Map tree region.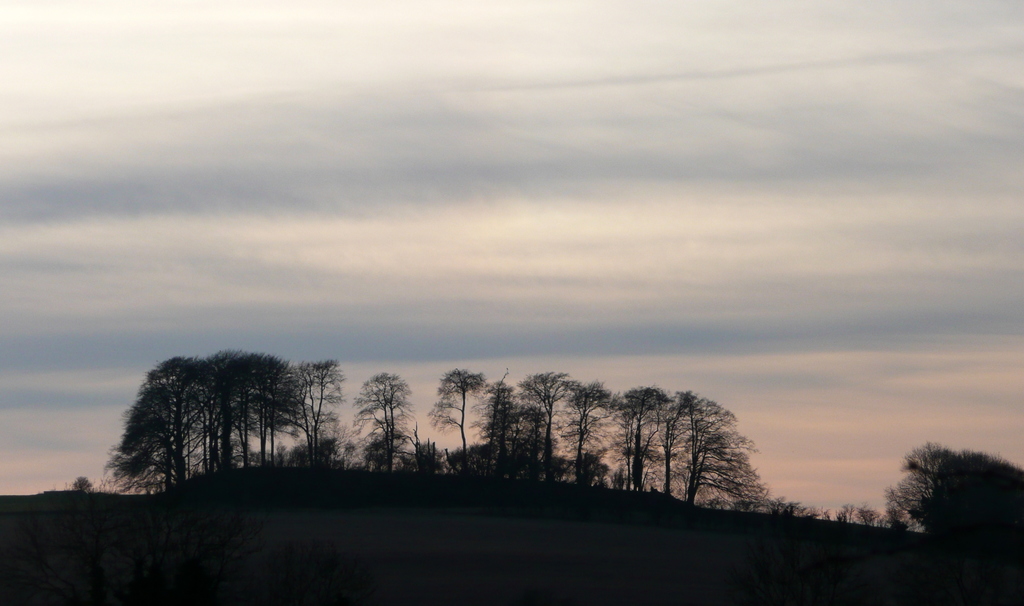
Mapped to box=[556, 379, 621, 485].
